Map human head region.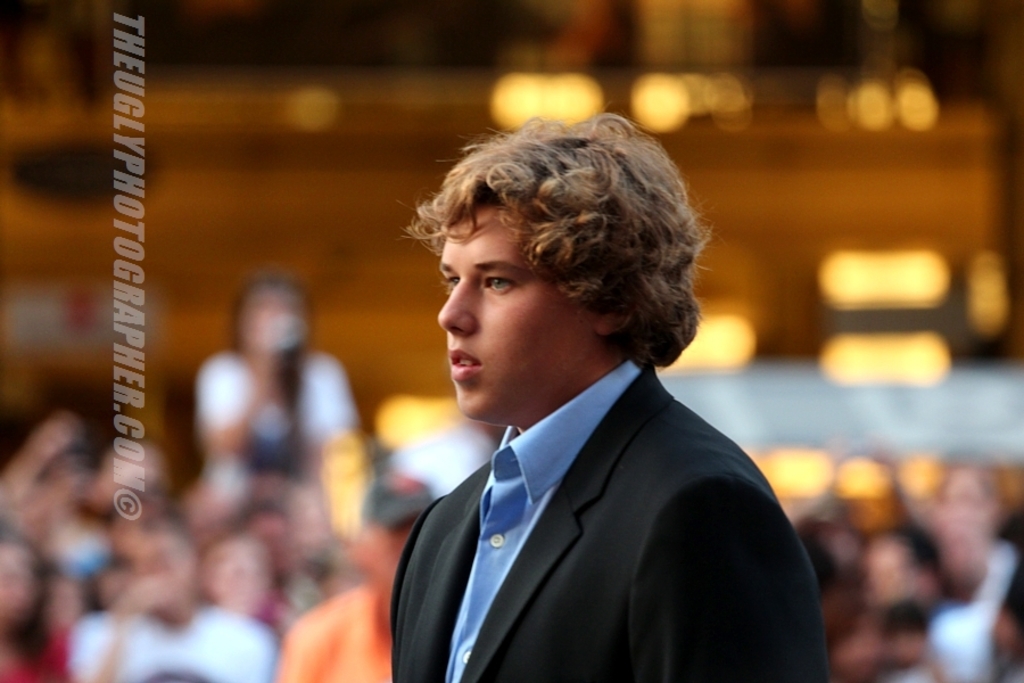
Mapped to 193, 522, 278, 619.
